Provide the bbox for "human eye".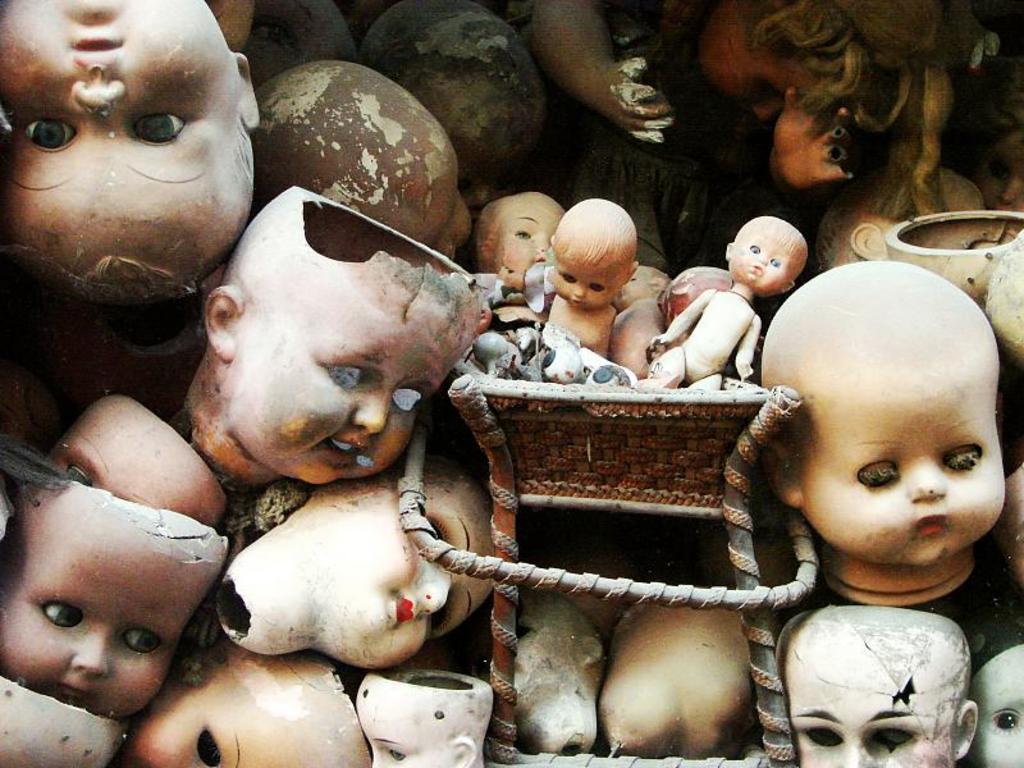
69 466 88 488.
